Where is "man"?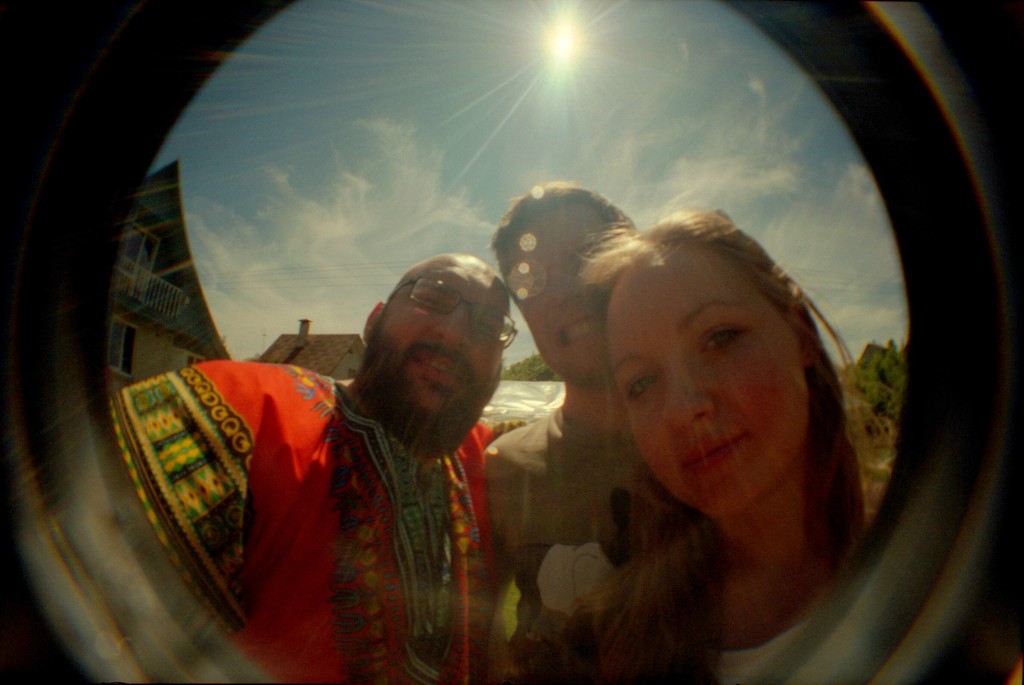
bbox(136, 177, 582, 661).
